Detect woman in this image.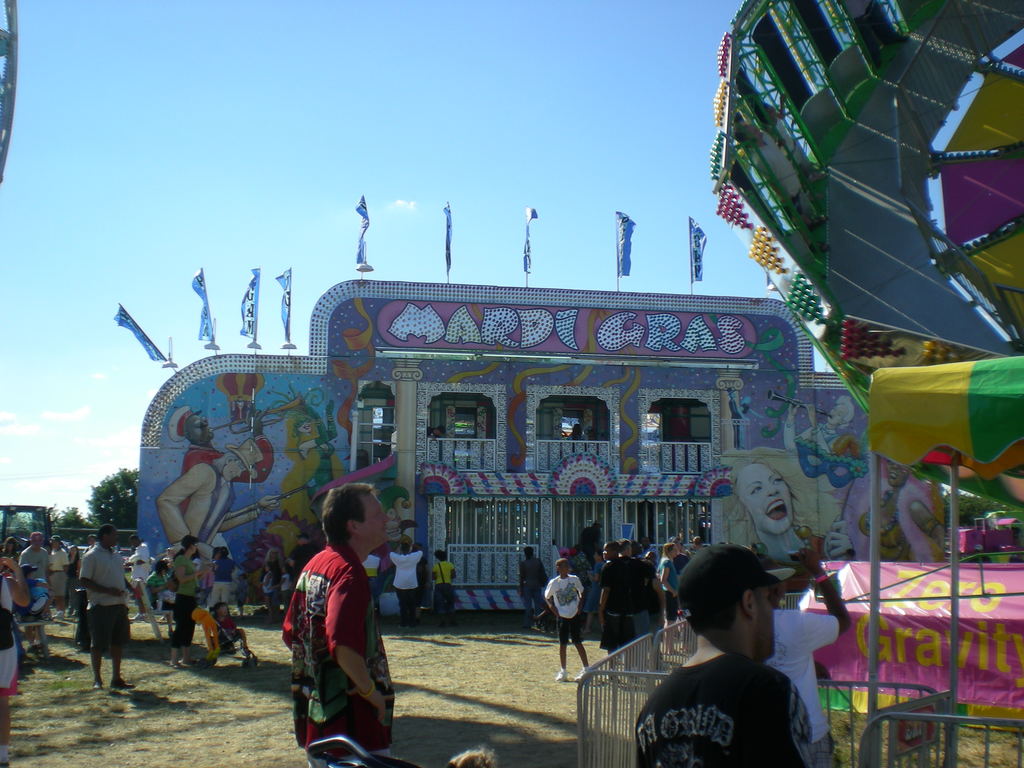
Detection: pyautogui.locateOnScreen(70, 547, 79, 612).
